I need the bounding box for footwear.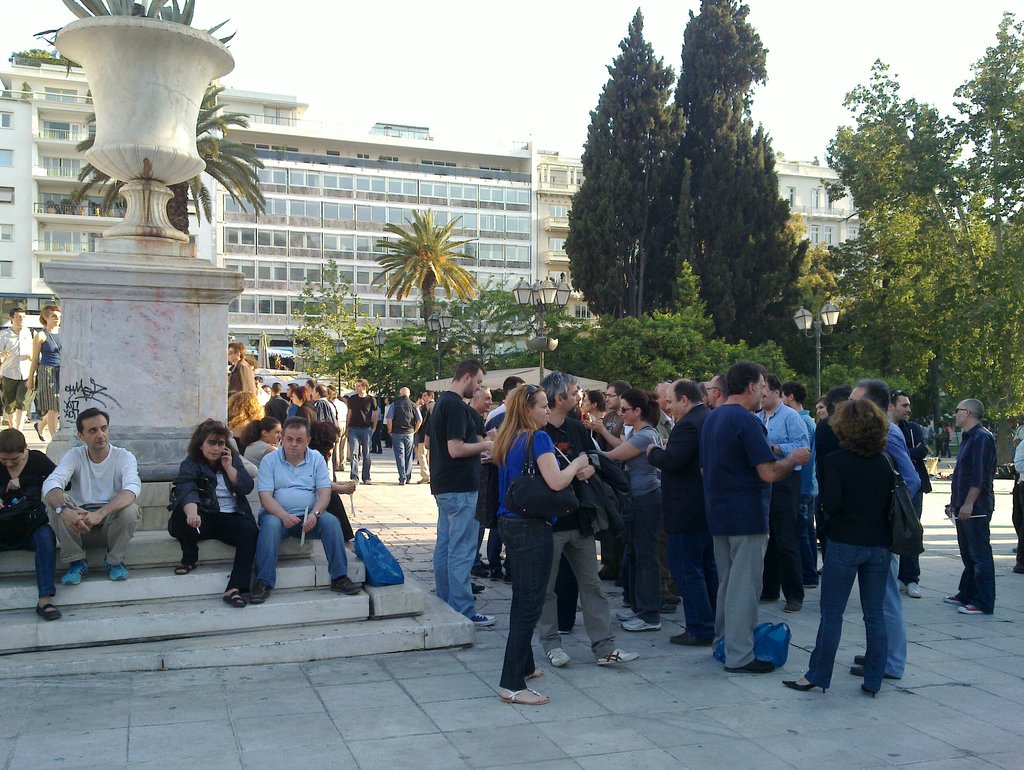
Here it is: x1=106, y1=556, x2=132, y2=584.
